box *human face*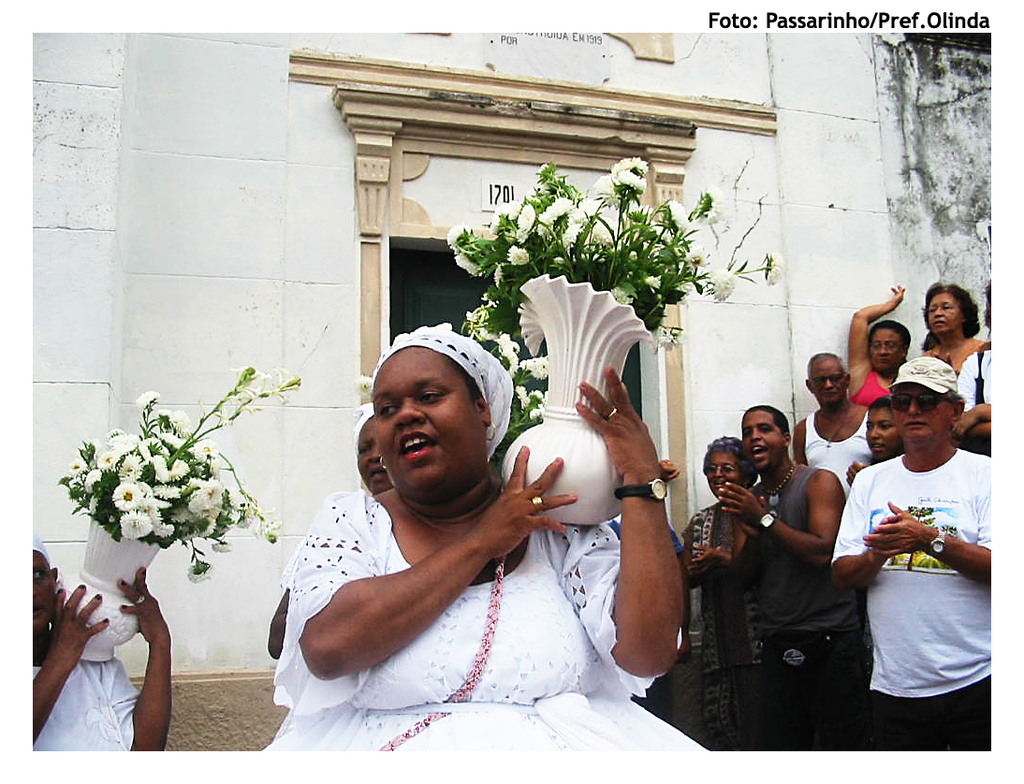
[707,445,740,501]
